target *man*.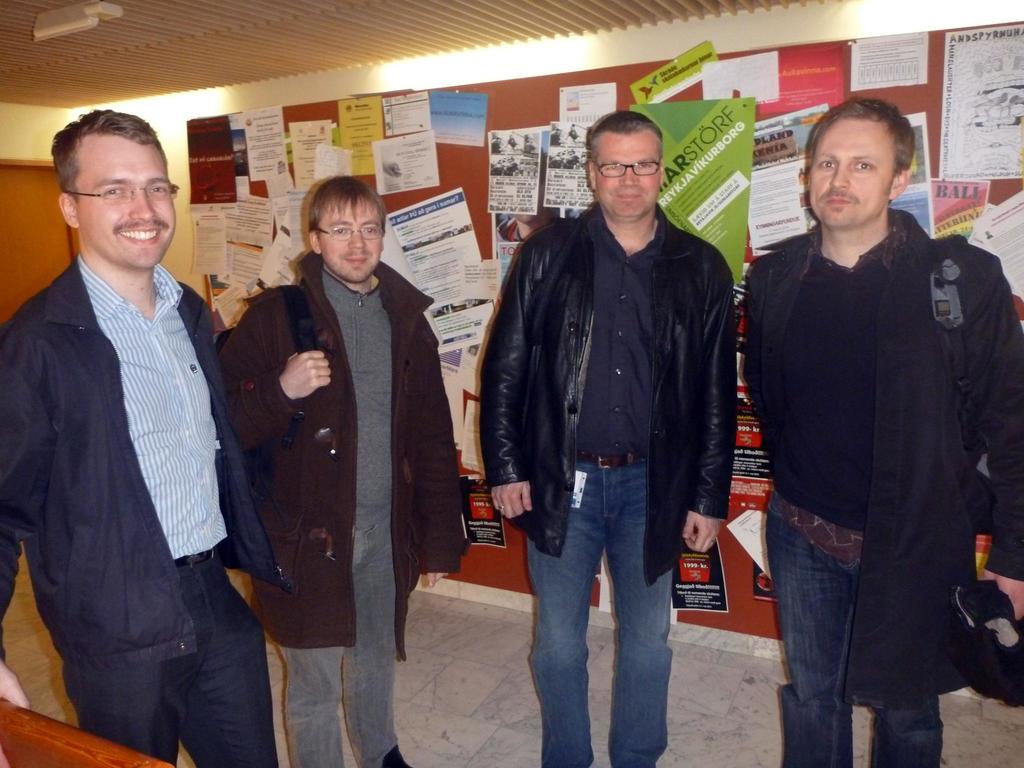
Target region: <region>550, 127, 562, 144</region>.
